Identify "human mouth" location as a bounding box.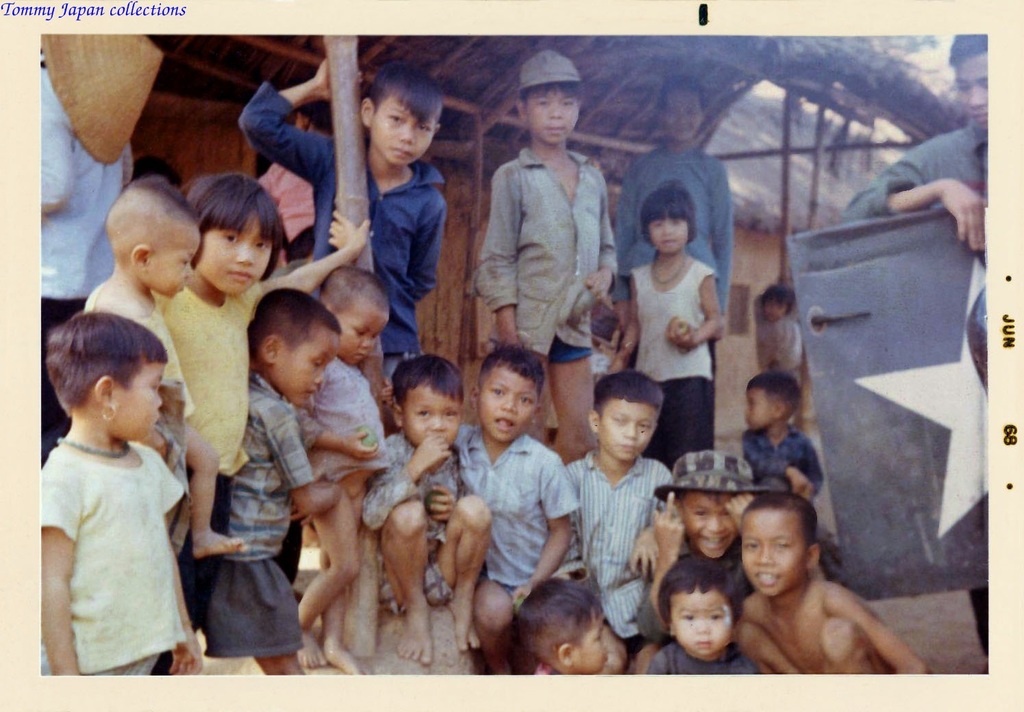
393 147 415 158.
